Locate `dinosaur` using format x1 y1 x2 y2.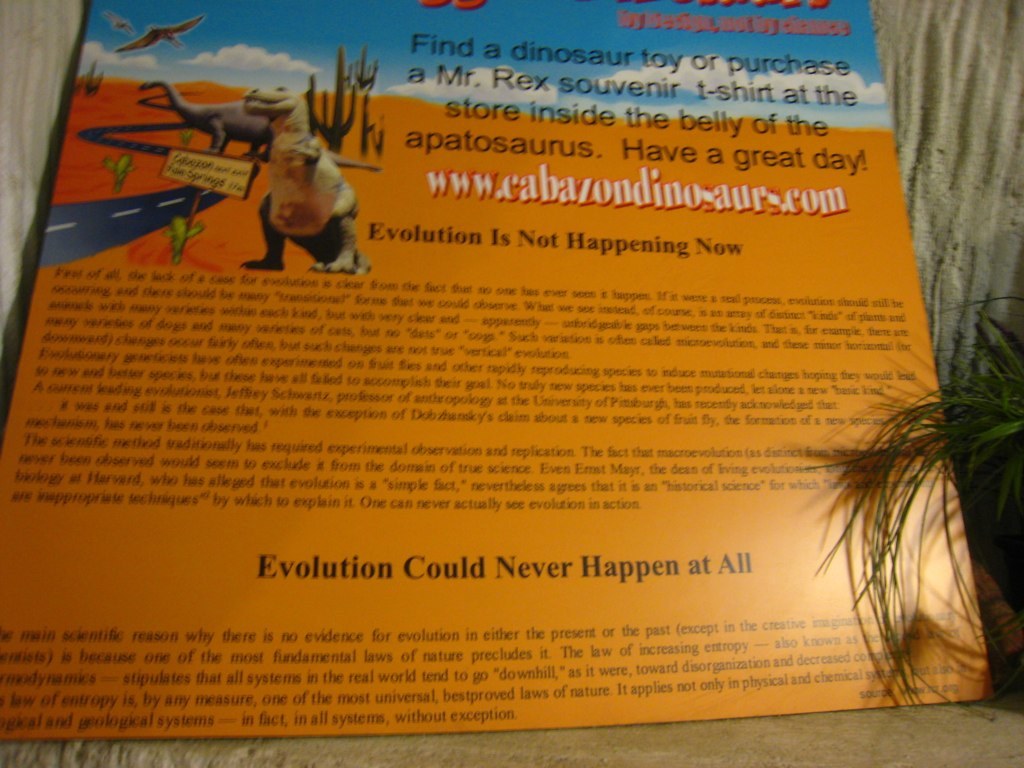
235 84 375 271.
